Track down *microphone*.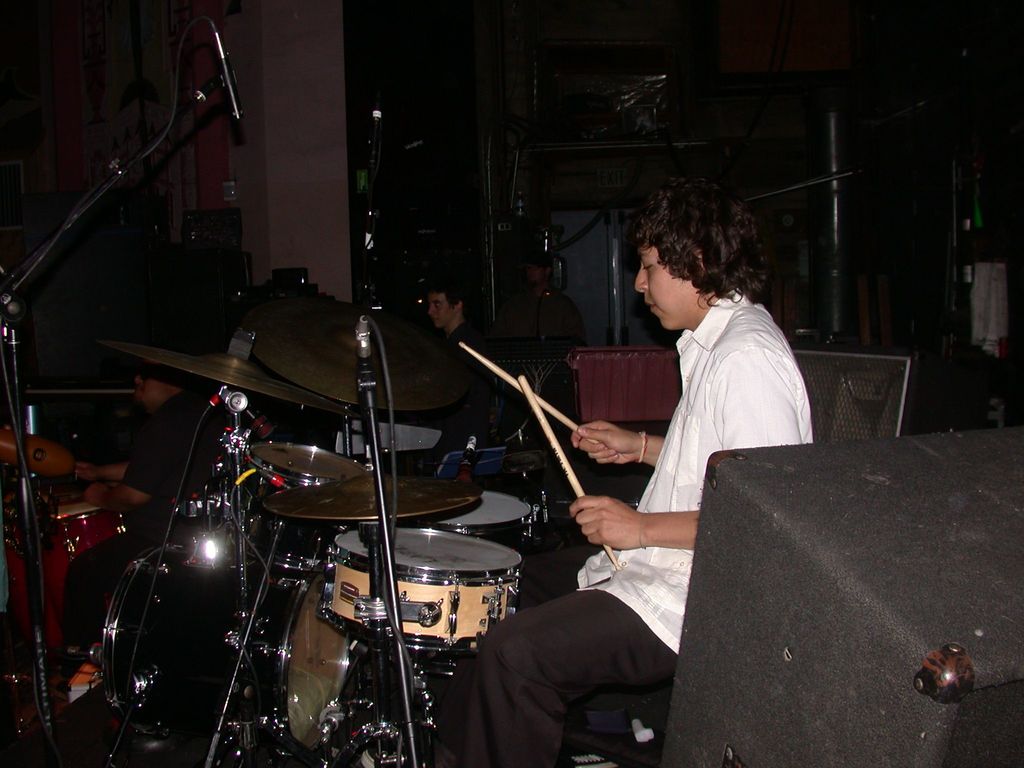
Tracked to region(340, 310, 380, 405).
